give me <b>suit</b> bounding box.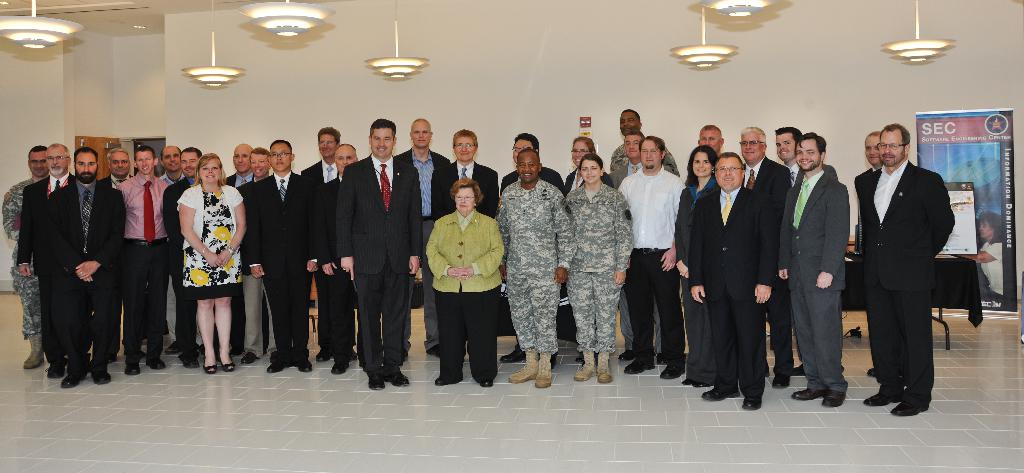
rect(297, 158, 354, 350).
